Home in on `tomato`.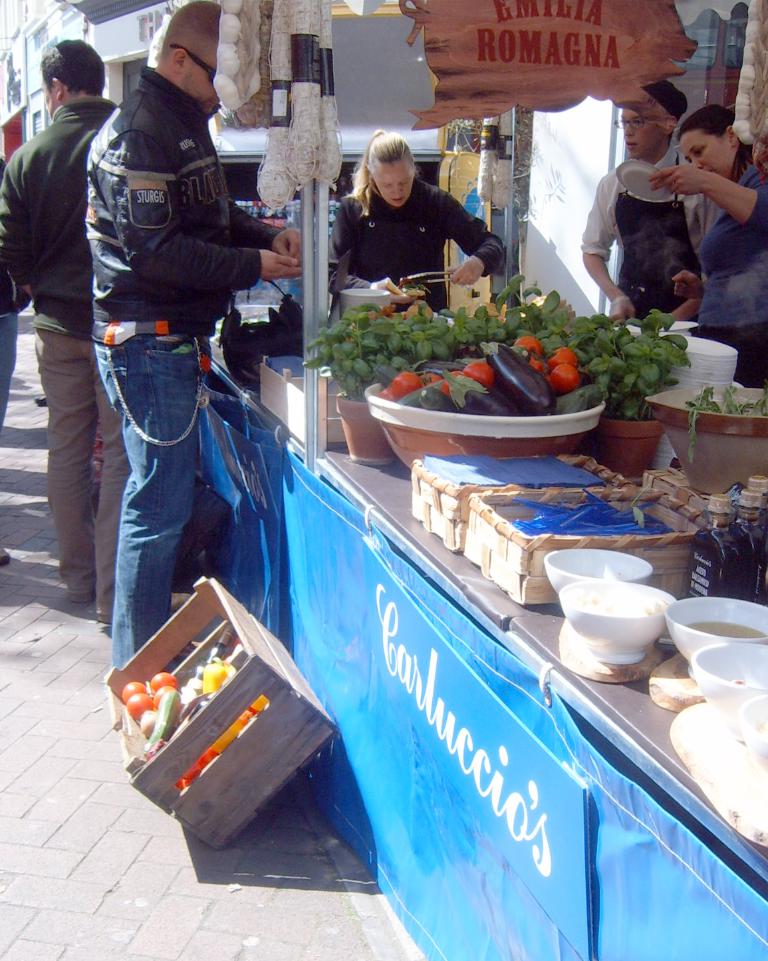
Homed in at (125, 692, 156, 724).
